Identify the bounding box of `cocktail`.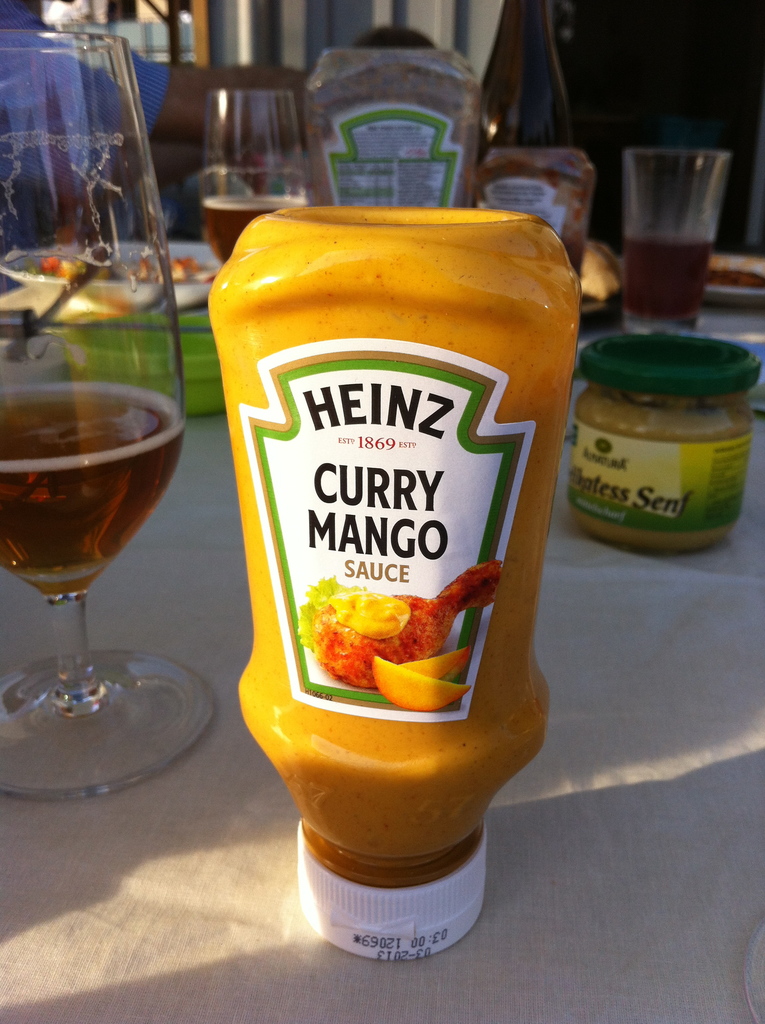
0:291:198:769.
